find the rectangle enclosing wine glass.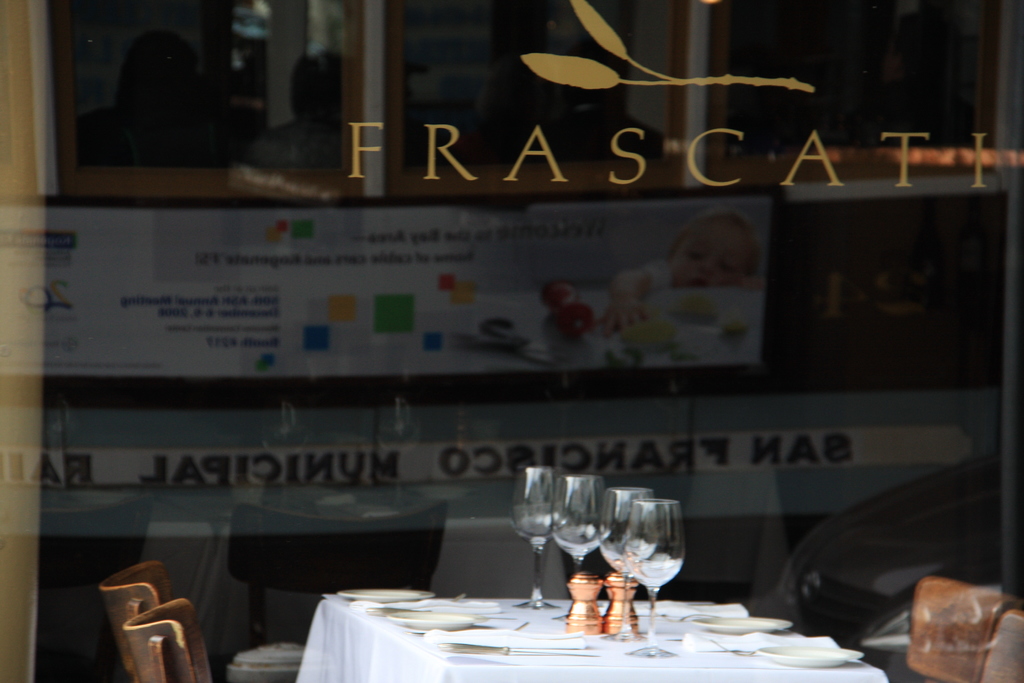
rect(600, 486, 653, 642).
